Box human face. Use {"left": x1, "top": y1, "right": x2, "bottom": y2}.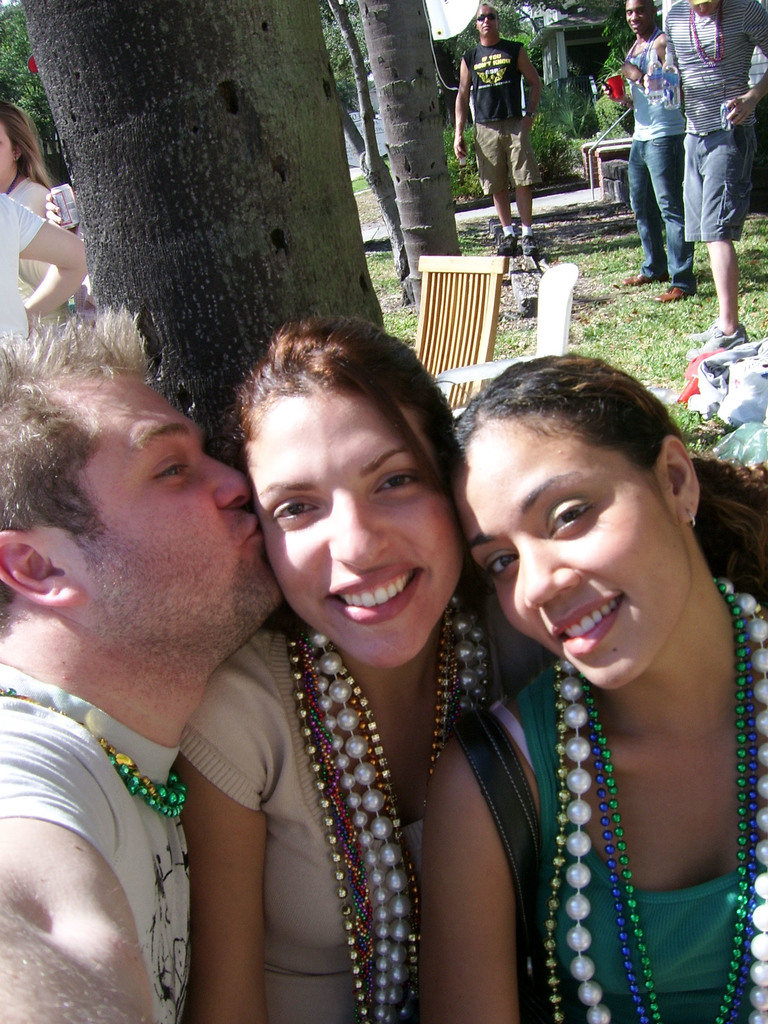
{"left": 453, "top": 429, "right": 684, "bottom": 688}.
